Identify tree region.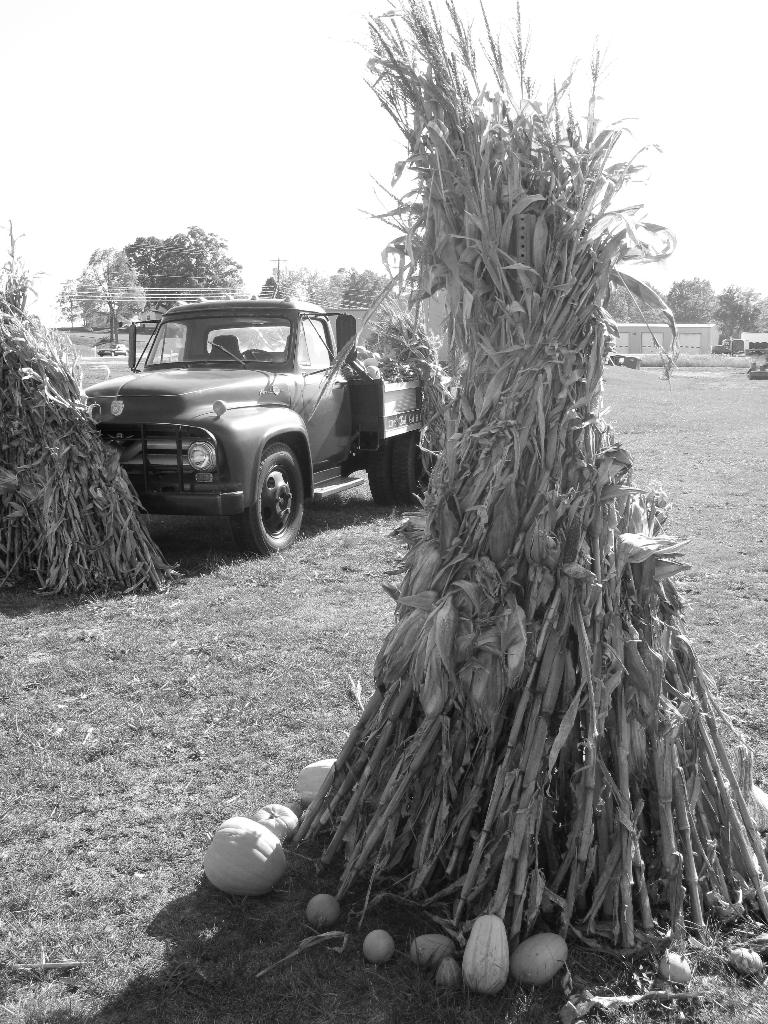
Region: (52, 273, 79, 335).
